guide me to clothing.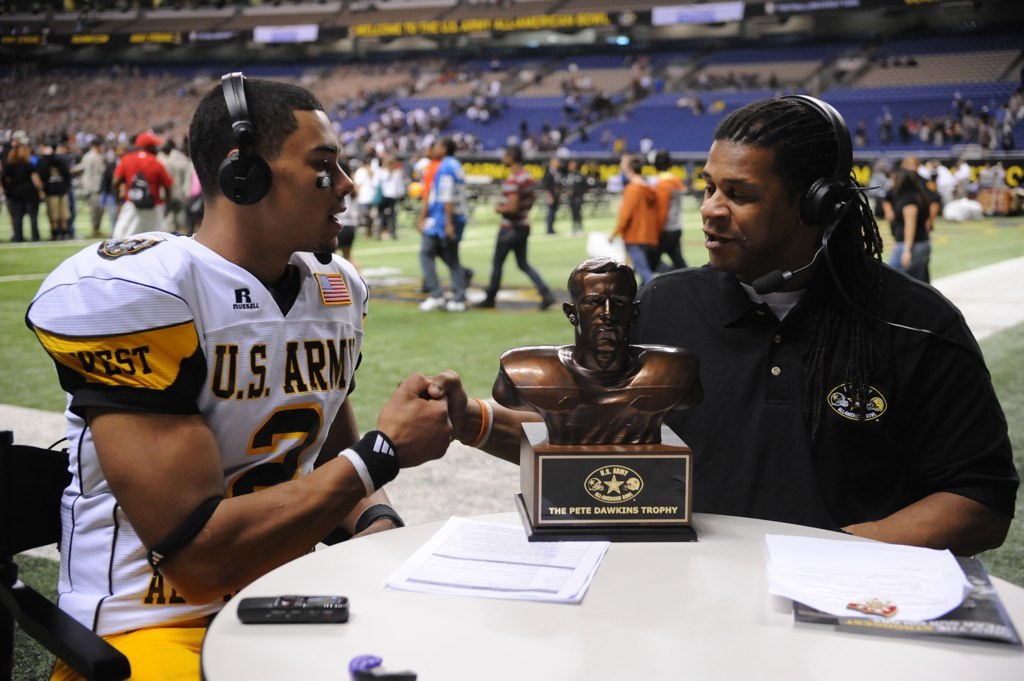
Guidance: select_region(107, 142, 164, 257).
